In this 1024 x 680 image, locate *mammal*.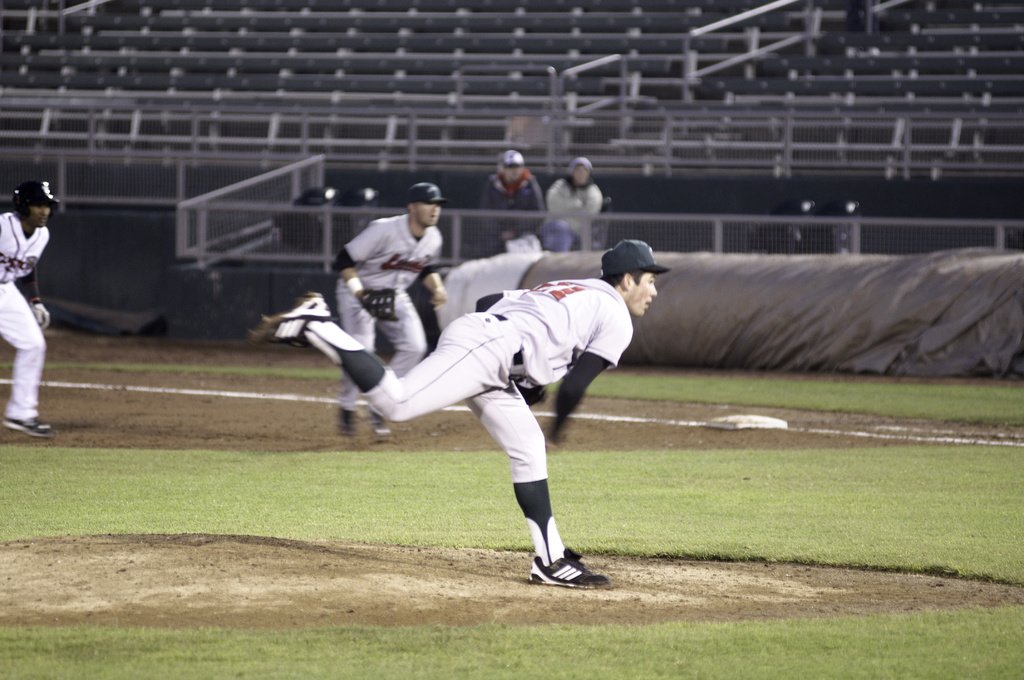
Bounding box: select_region(547, 155, 604, 251).
